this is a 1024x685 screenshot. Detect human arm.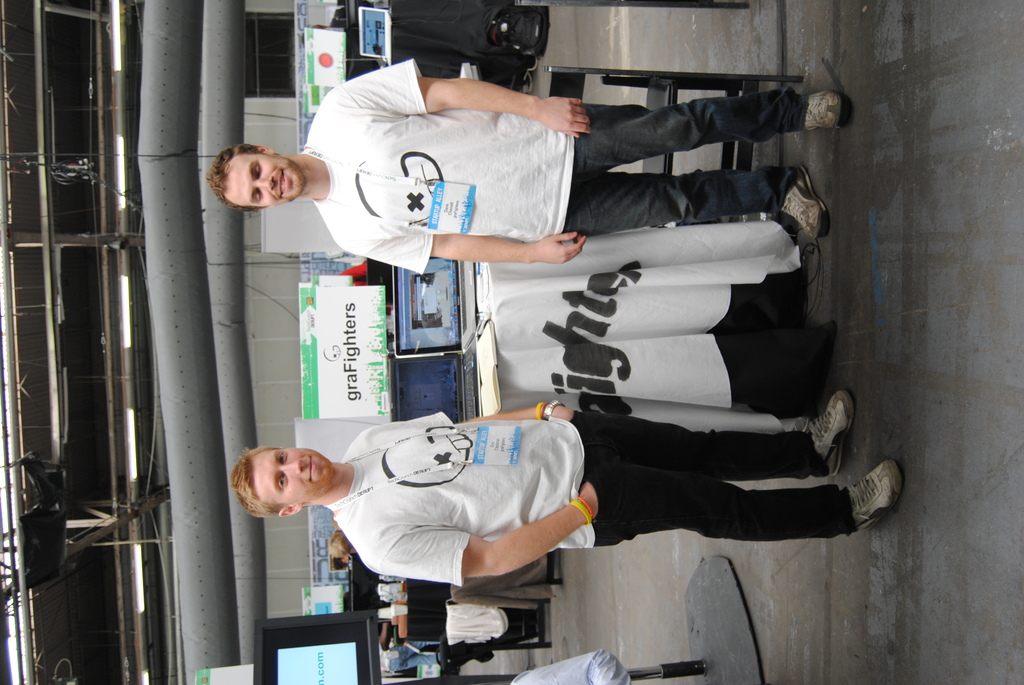
region(339, 61, 593, 143).
